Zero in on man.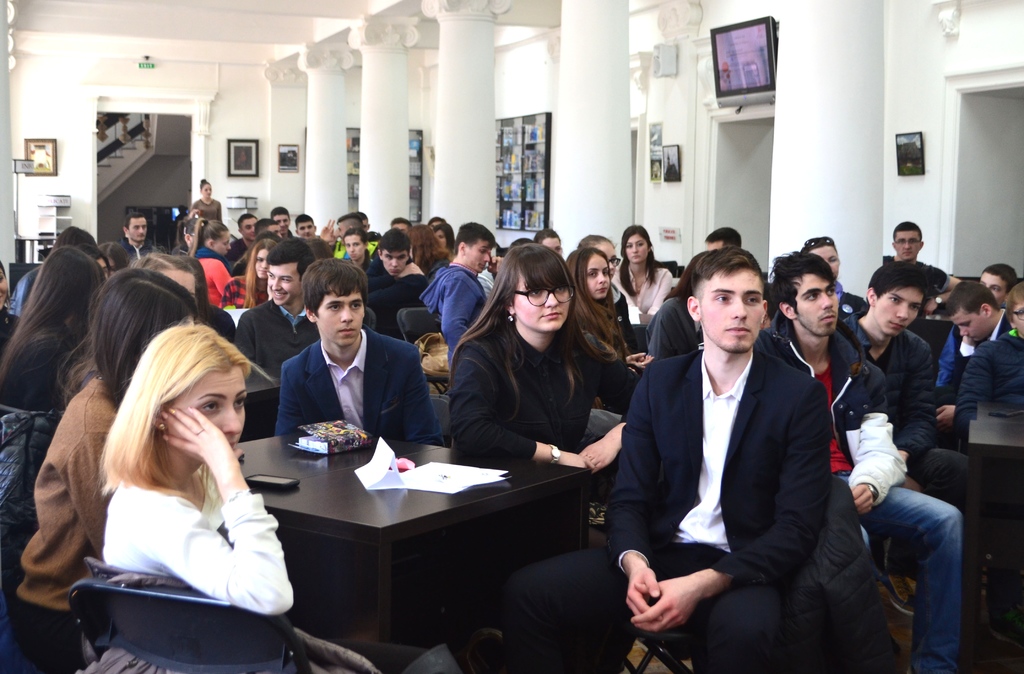
Zeroed in: (x1=319, y1=209, x2=360, y2=246).
